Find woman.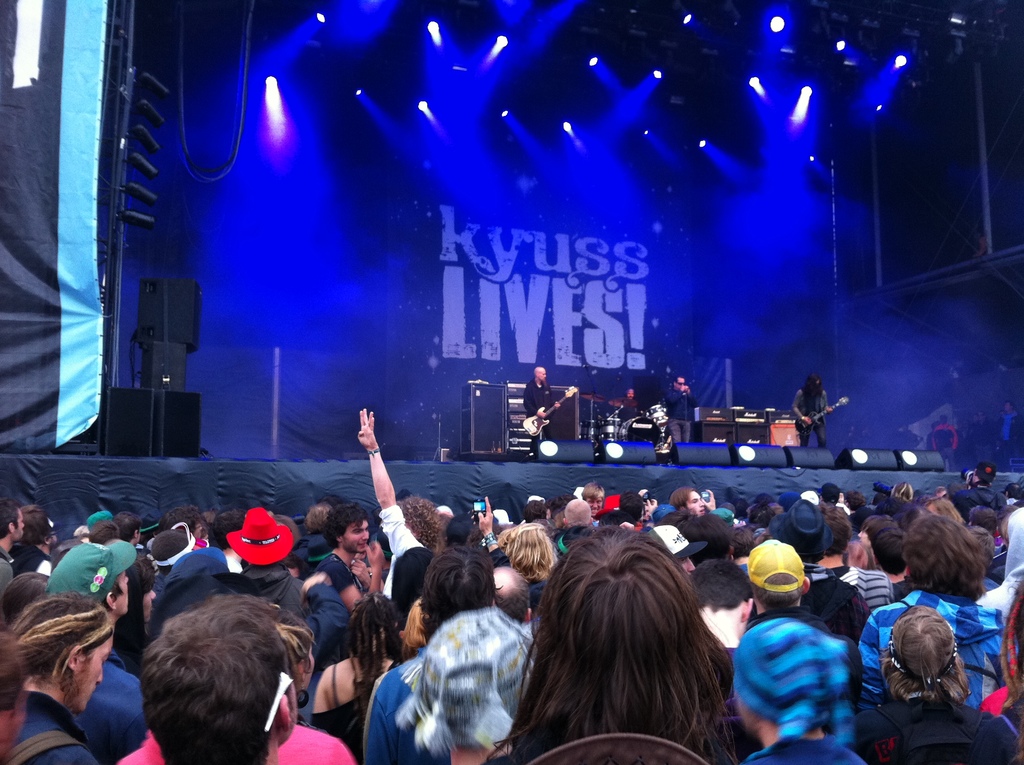
{"x1": 858, "y1": 605, "x2": 1023, "y2": 764}.
